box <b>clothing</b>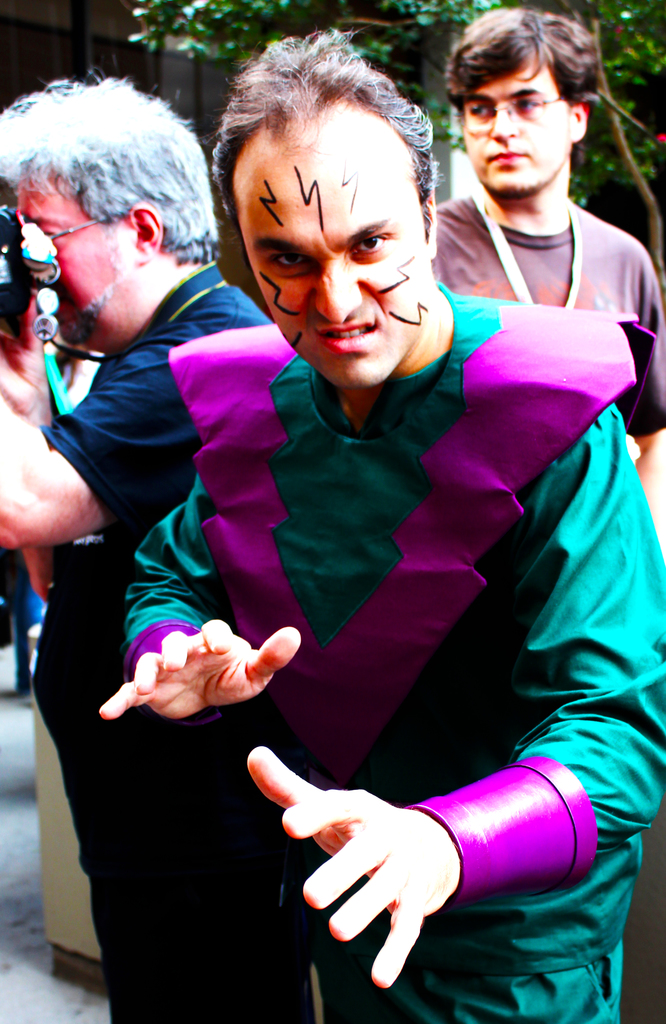
120 272 664 1021
